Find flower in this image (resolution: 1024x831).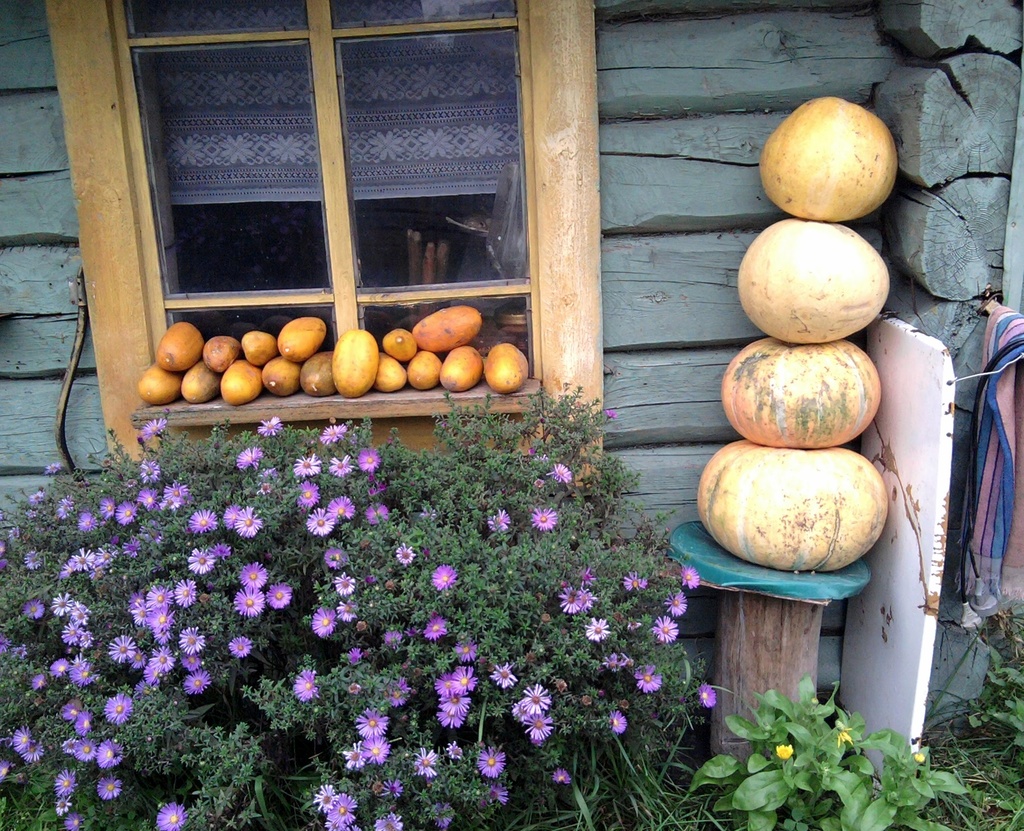
bbox=[255, 414, 282, 435].
